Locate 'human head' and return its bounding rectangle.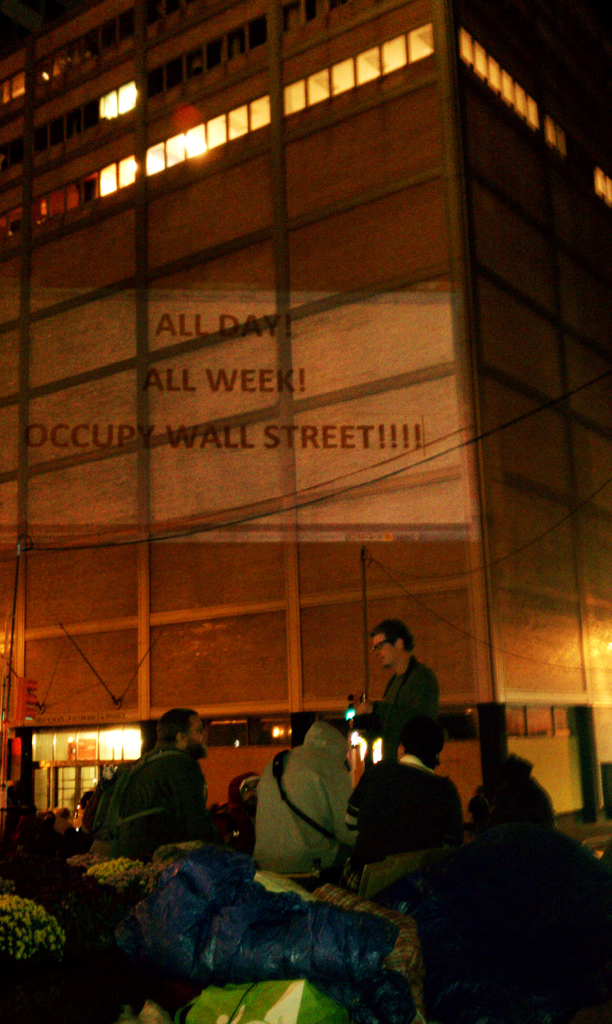
{"x1": 393, "y1": 716, "x2": 449, "y2": 758}.
